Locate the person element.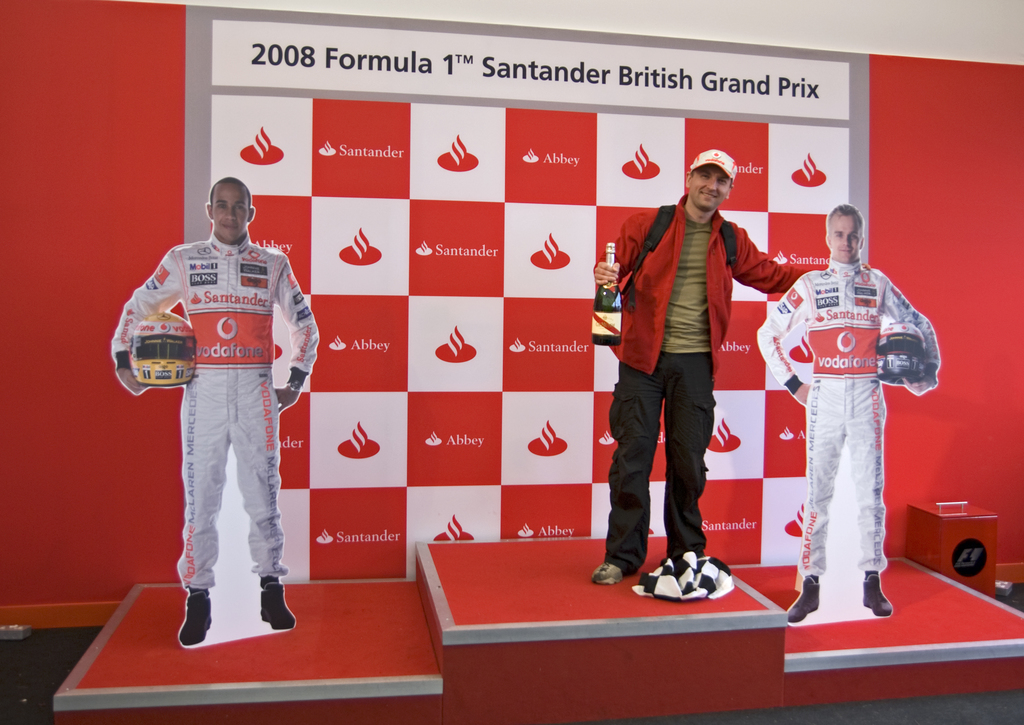
Element bbox: {"left": 758, "top": 198, "right": 940, "bottom": 626}.
